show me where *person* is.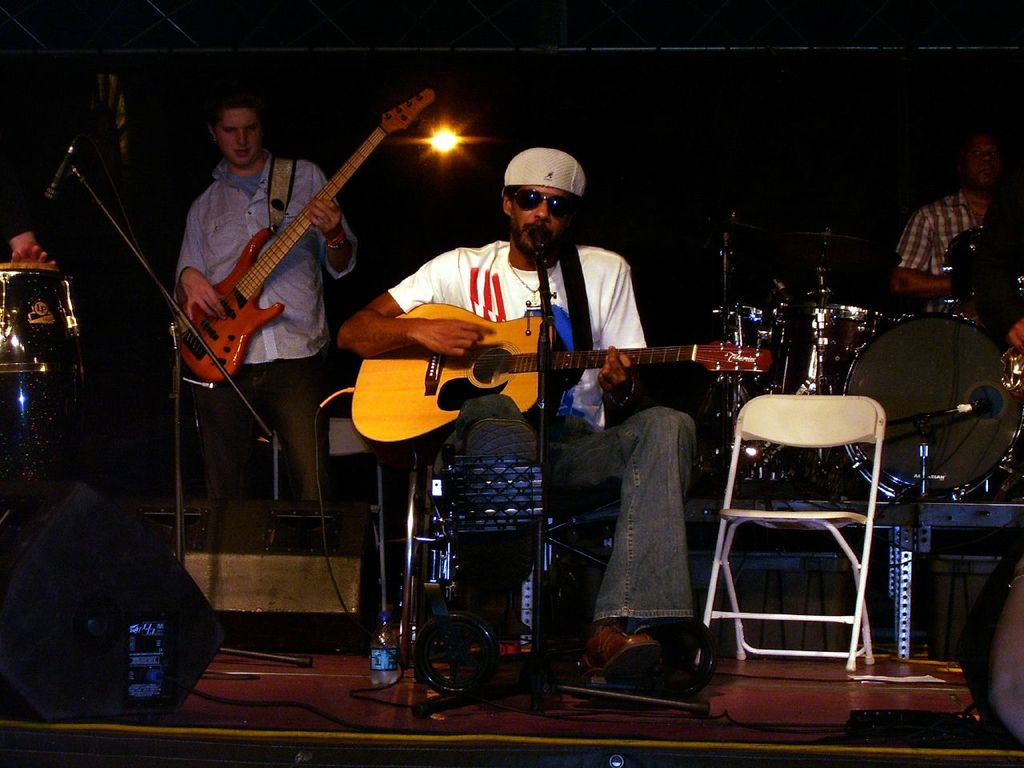
*person* is at BBox(170, 94, 363, 522).
